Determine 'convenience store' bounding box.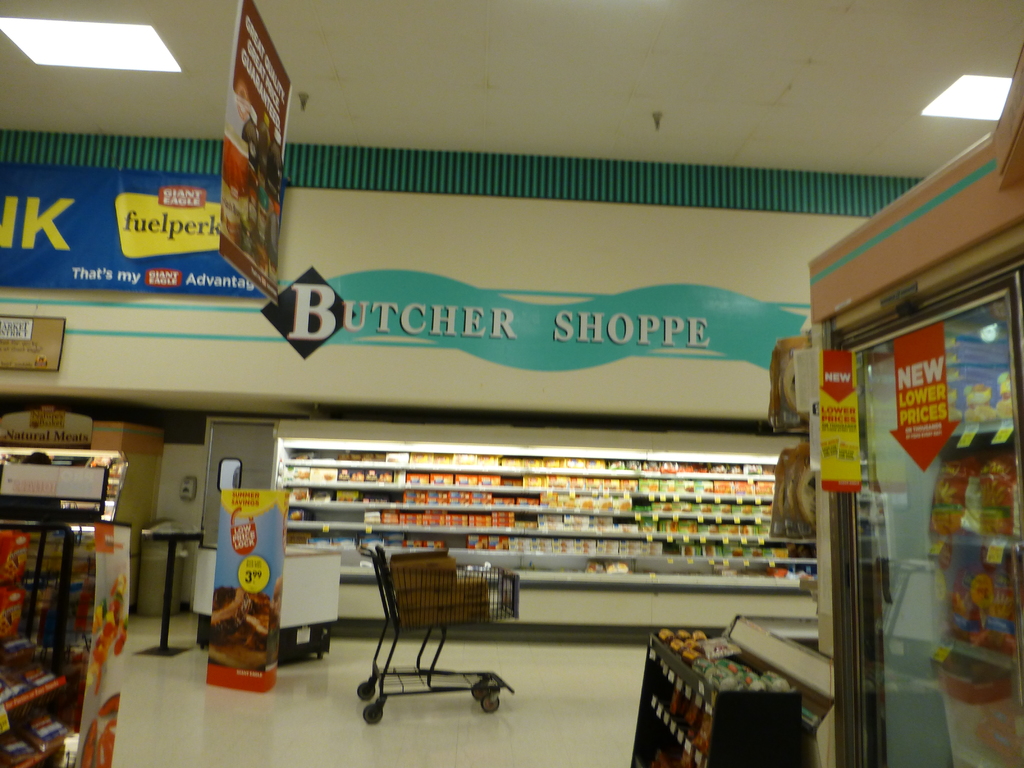
Determined: (0,0,1023,767).
